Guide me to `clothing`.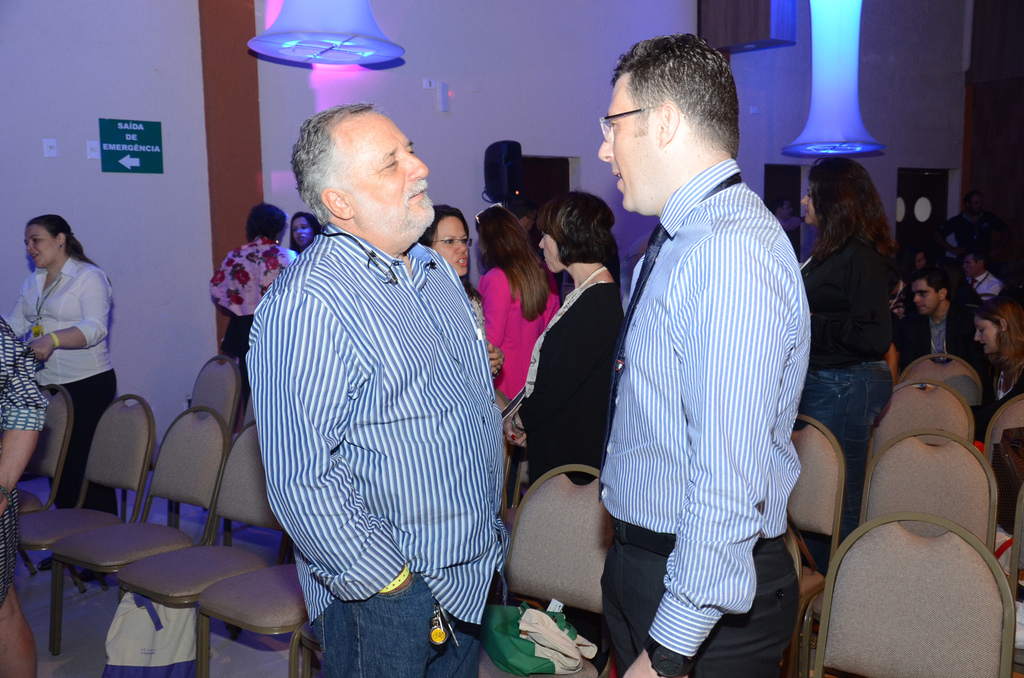
Guidance: bbox=[210, 234, 296, 407].
